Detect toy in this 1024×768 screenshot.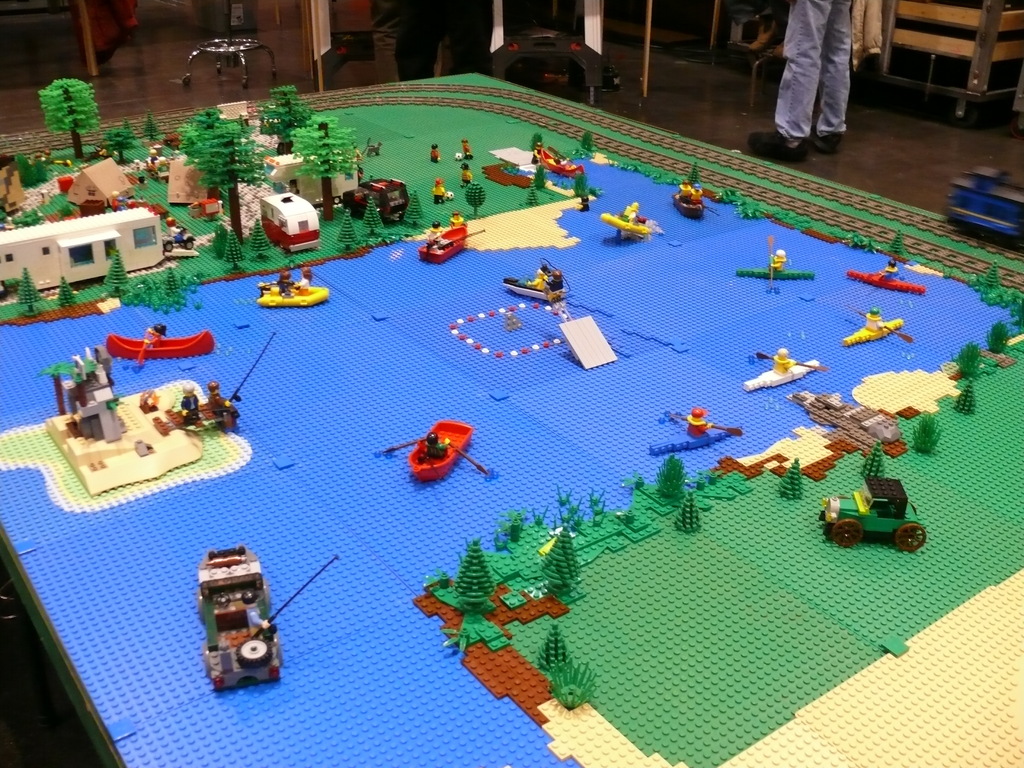
Detection: region(520, 180, 543, 209).
